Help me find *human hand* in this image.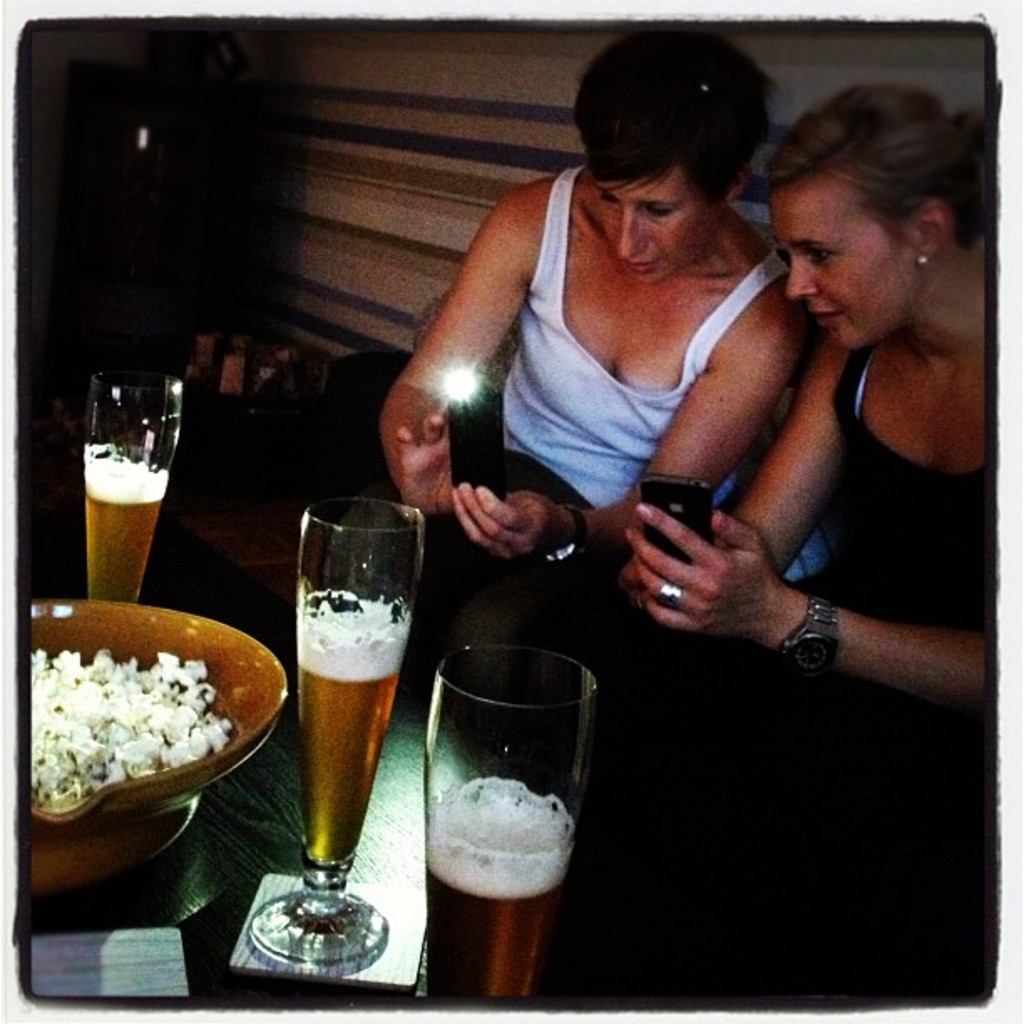
Found it: select_region(397, 405, 465, 519).
